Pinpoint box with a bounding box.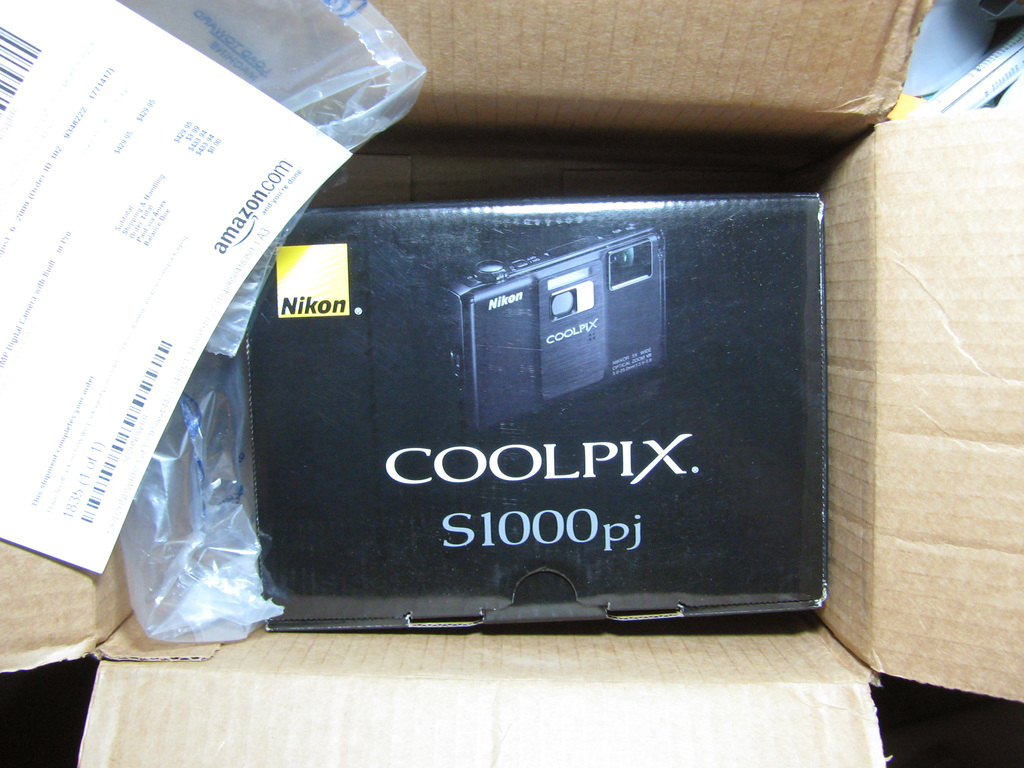
[x1=0, y1=0, x2=1023, y2=767].
